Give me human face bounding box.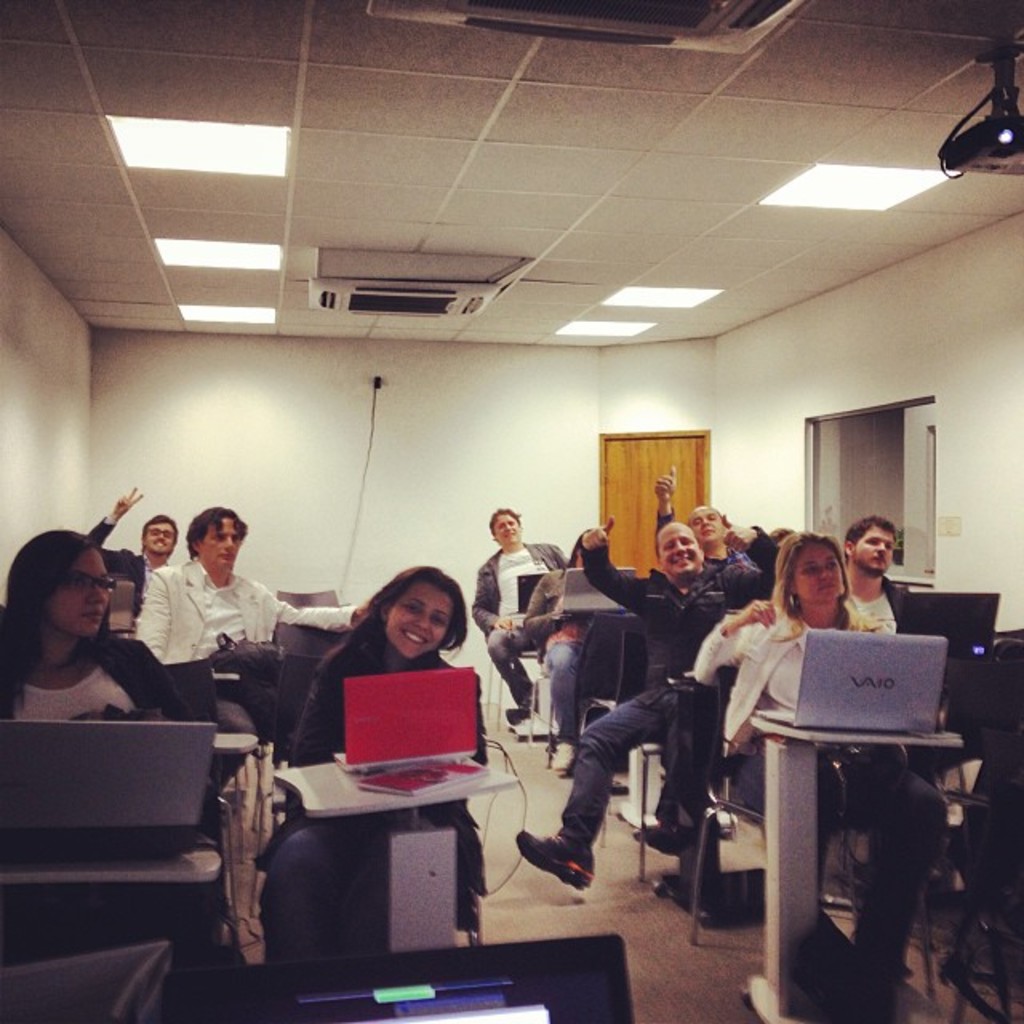
194/517/243/571.
